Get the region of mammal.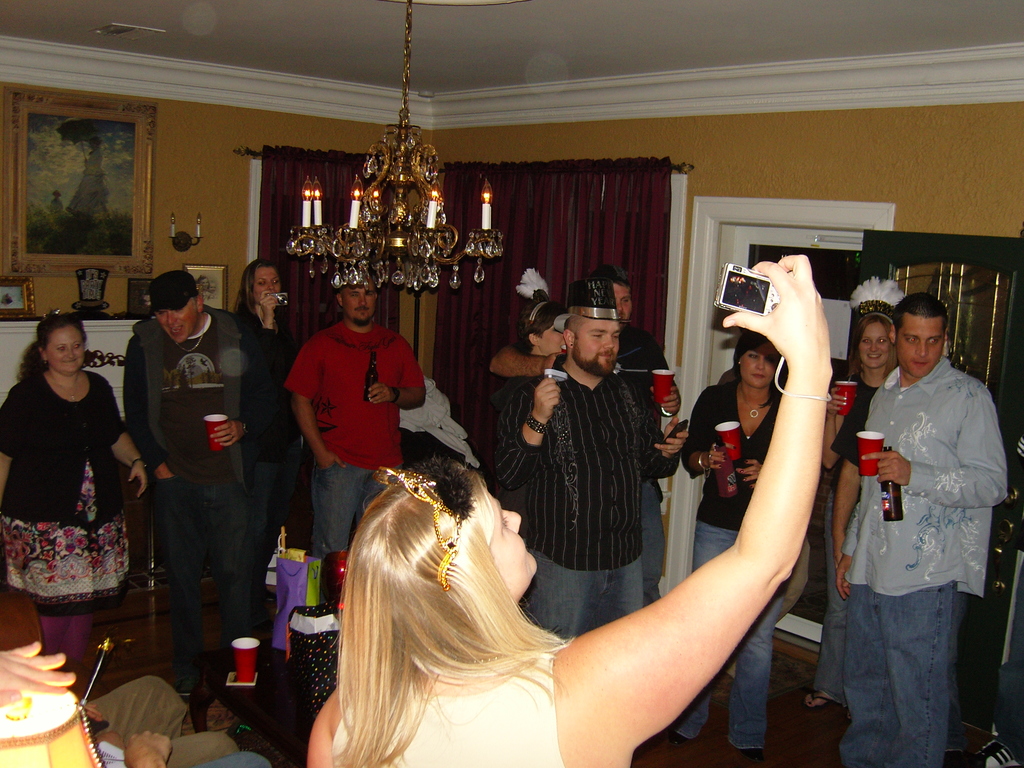
(x1=489, y1=281, x2=699, y2=749).
